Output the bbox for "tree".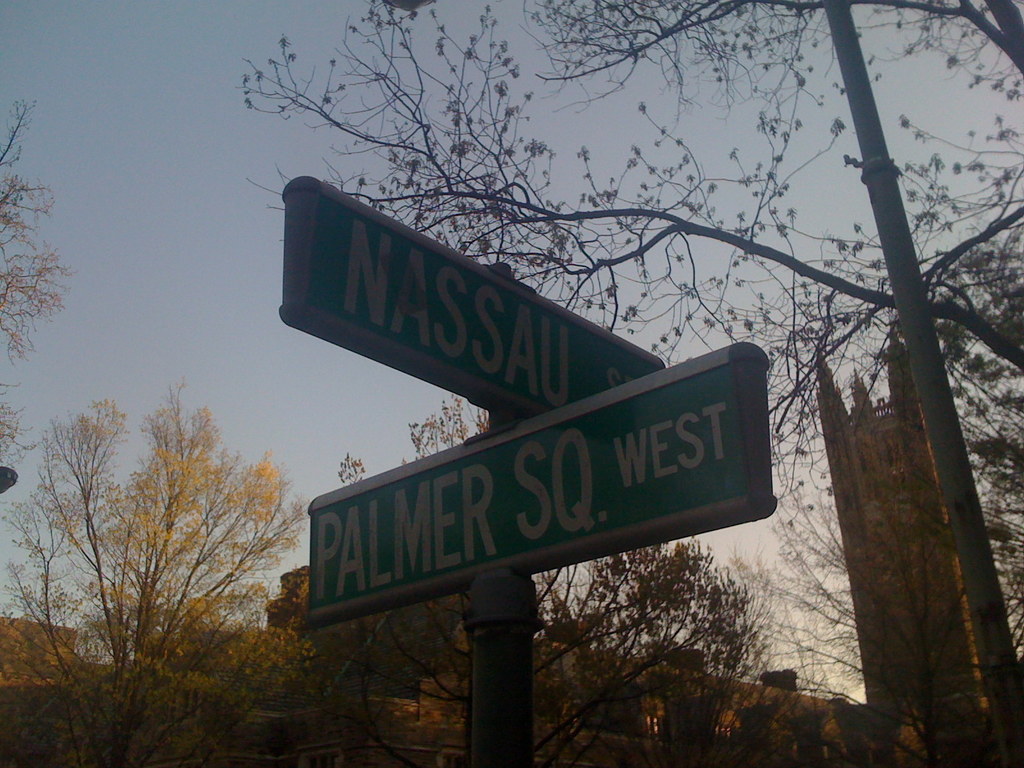
0:100:63:463.
